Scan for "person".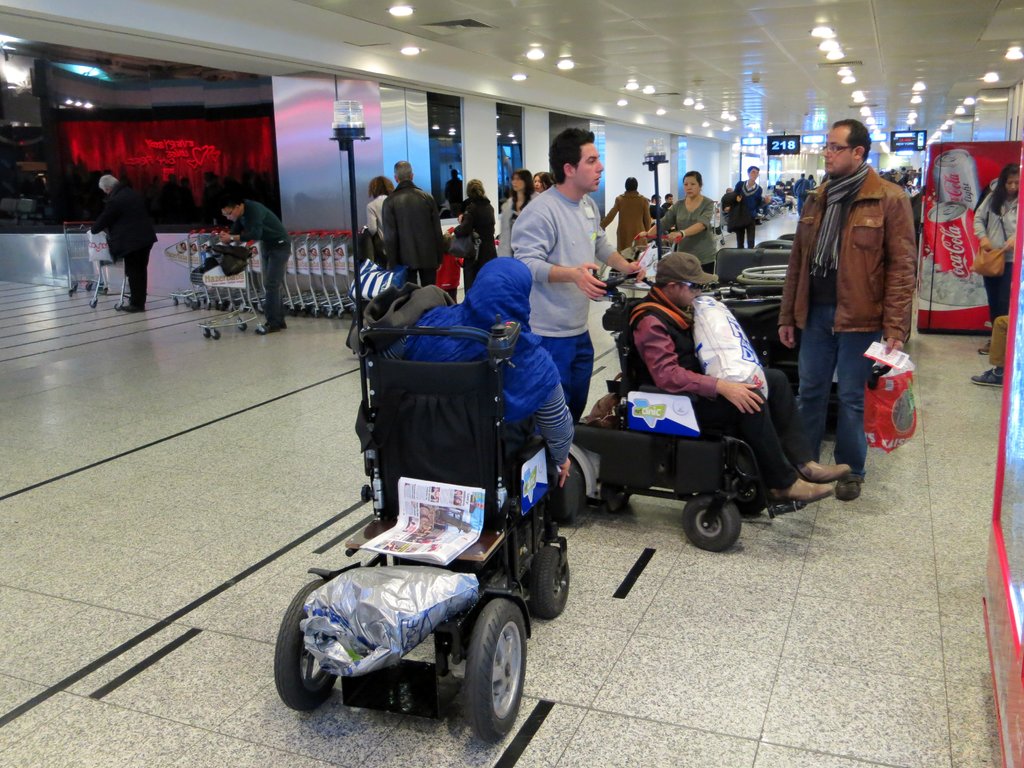
Scan result: BBox(595, 179, 646, 252).
